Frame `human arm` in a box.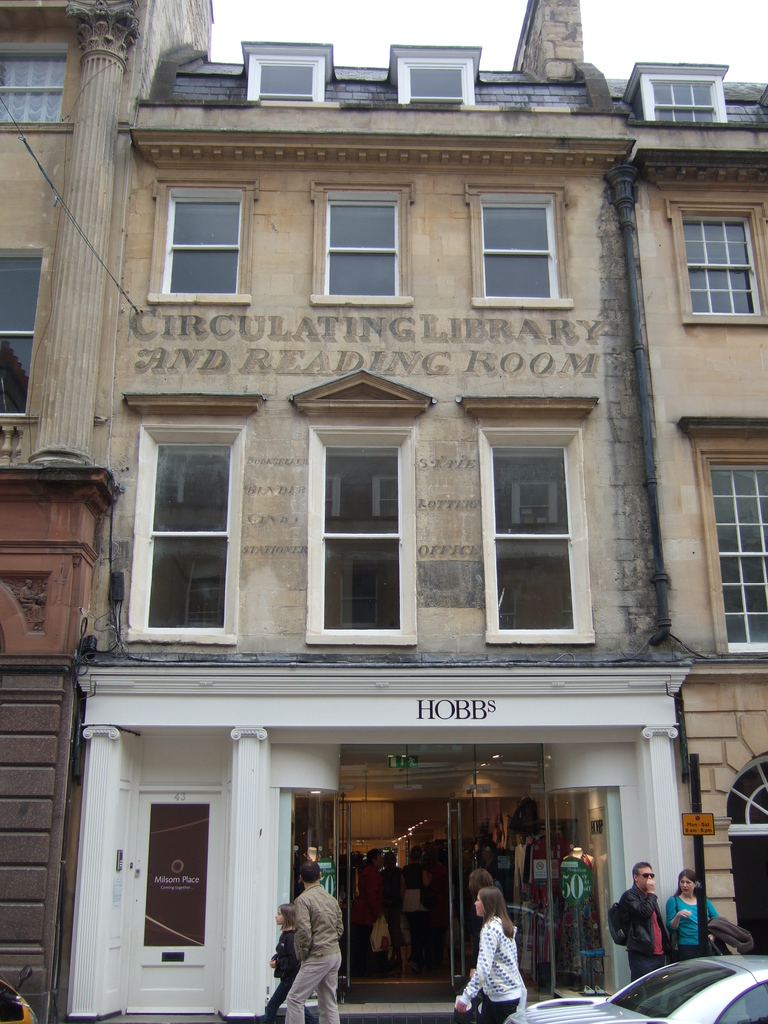
bbox(453, 927, 499, 1009).
